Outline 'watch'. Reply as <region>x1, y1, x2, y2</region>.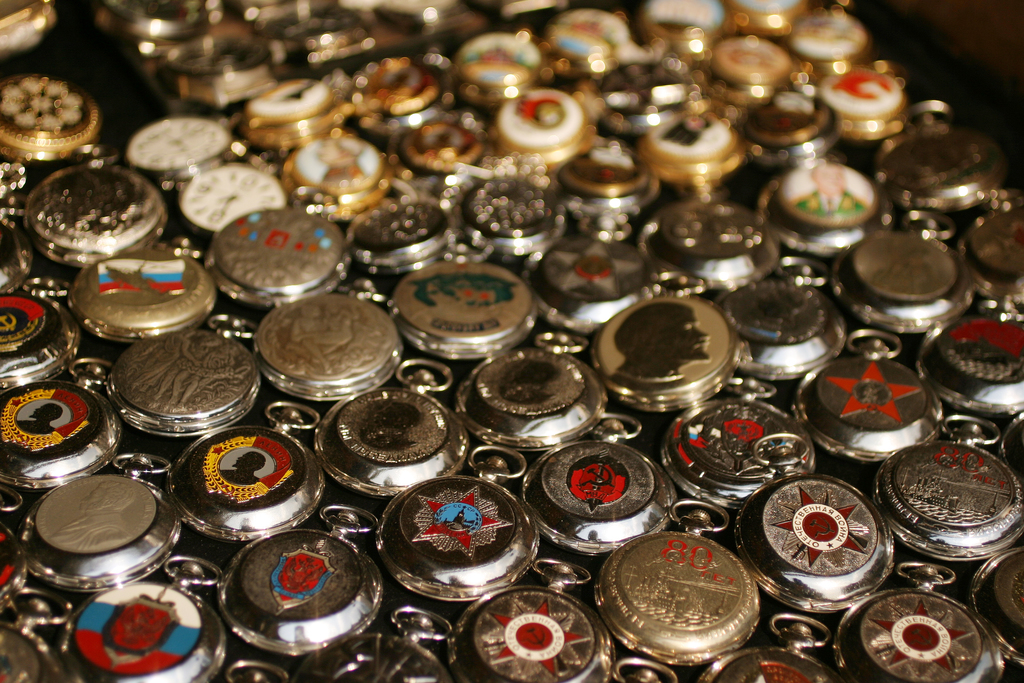
<region>755, 156, 894, 261</region>.
